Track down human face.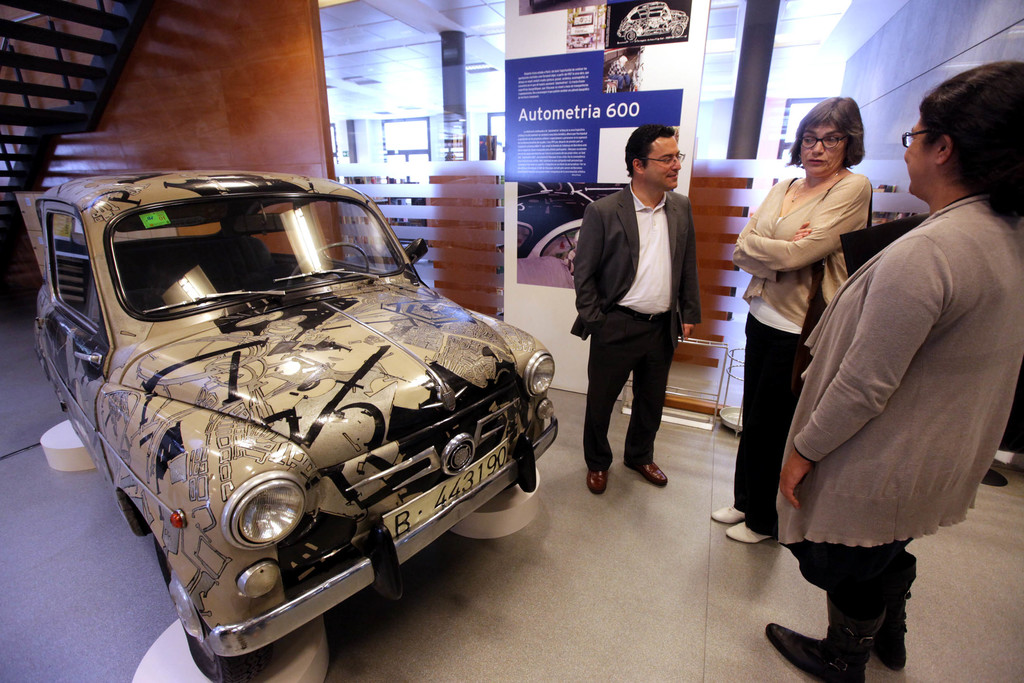
Tracked to 644 139 681 193.
